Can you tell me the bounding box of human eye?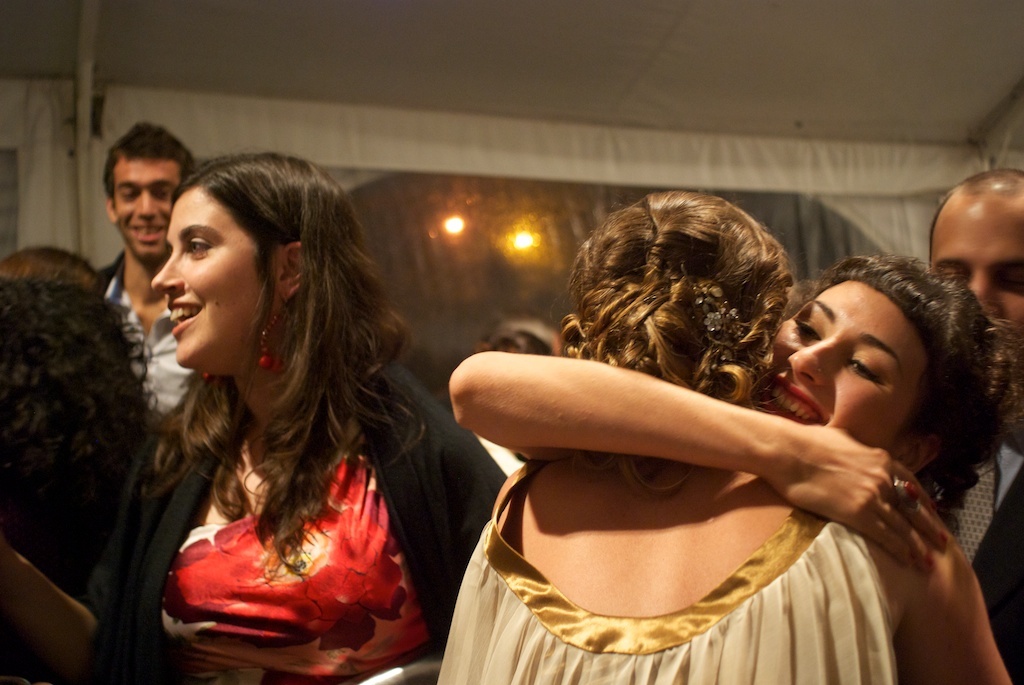
bbox(997, 269, 1023, 295).
